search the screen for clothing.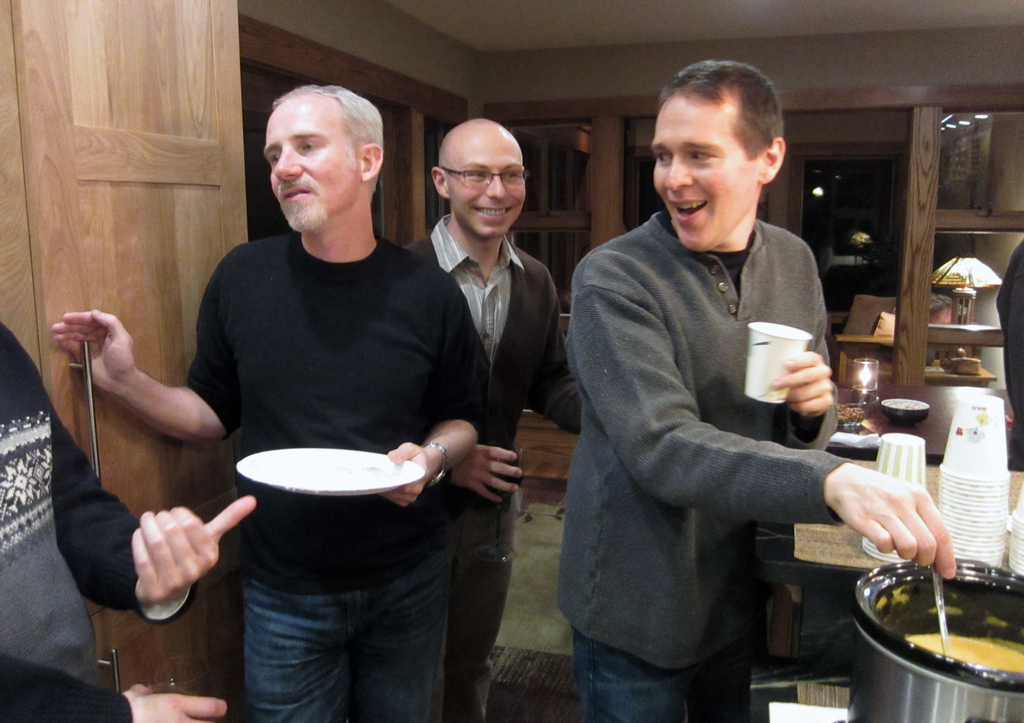
Found at locate(0, 319, 196, 722).
